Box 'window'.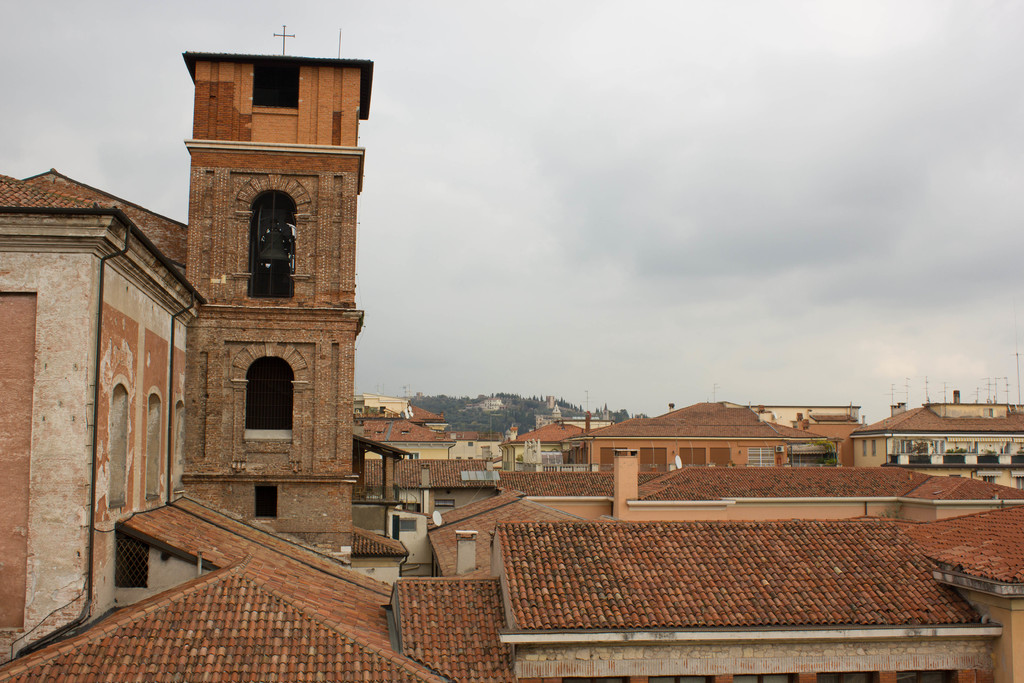
box(248, 190, 296, 300).
